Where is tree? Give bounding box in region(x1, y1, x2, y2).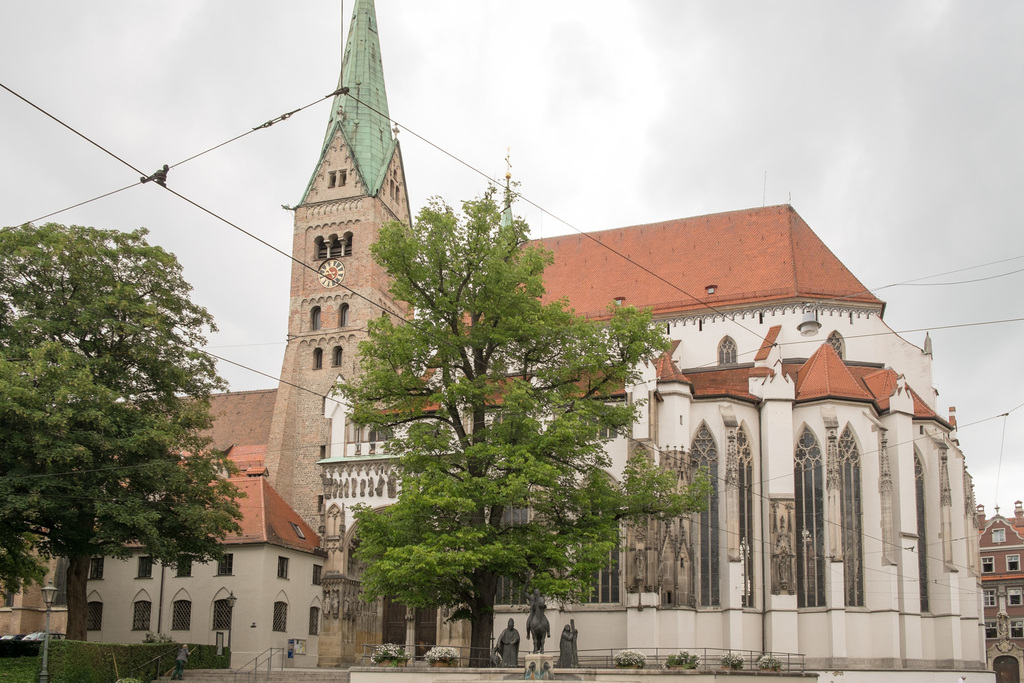
region(0, 217, 241, 641).
